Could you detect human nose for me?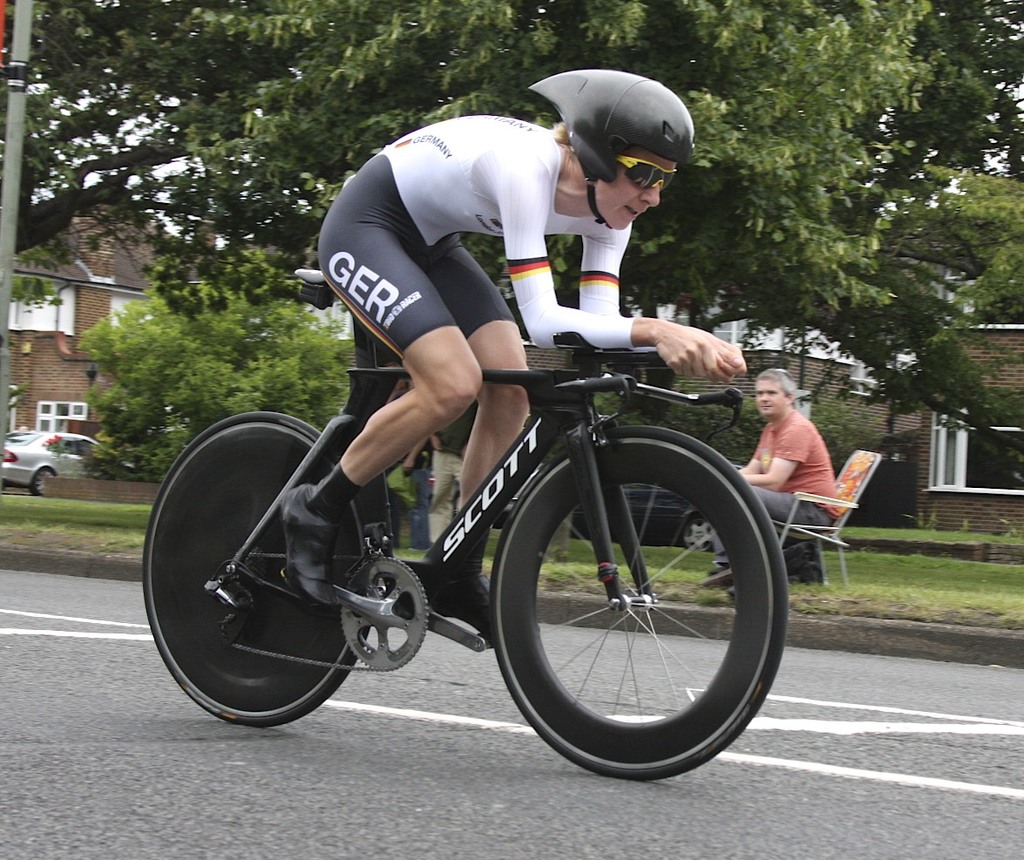
Detection result: left=638, top=179, right=659, bottom=203.
